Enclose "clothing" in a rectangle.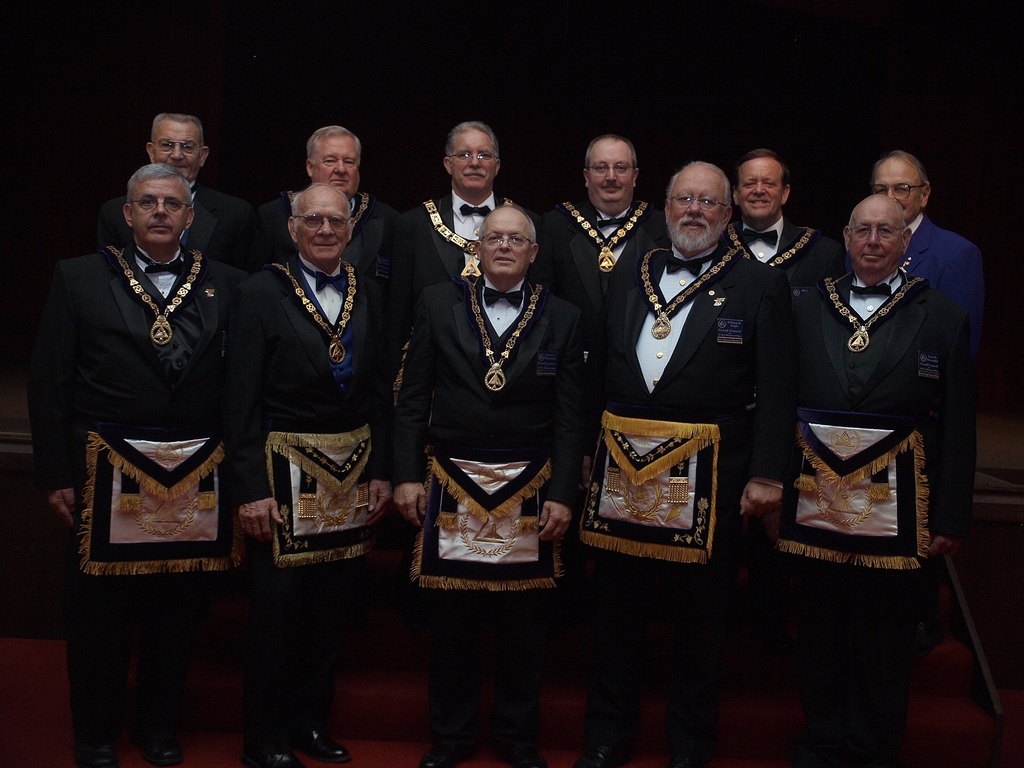
x1=547, y1=194, x2=658, y2=276.
